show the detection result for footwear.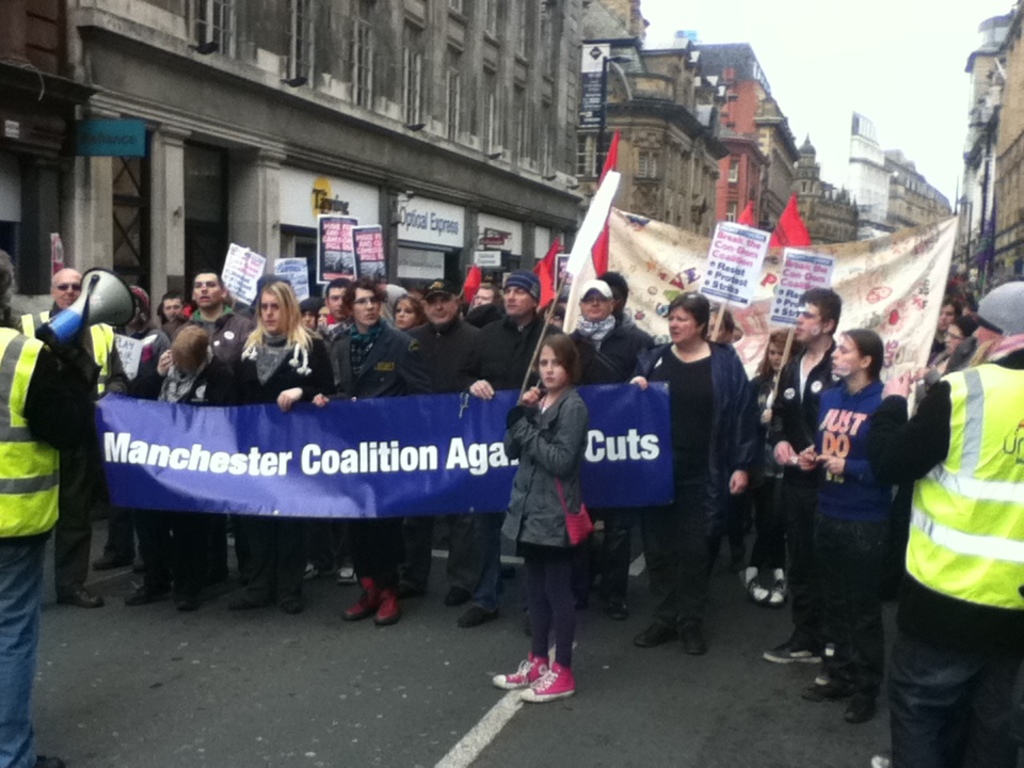
(678, 623, 703, 652).
